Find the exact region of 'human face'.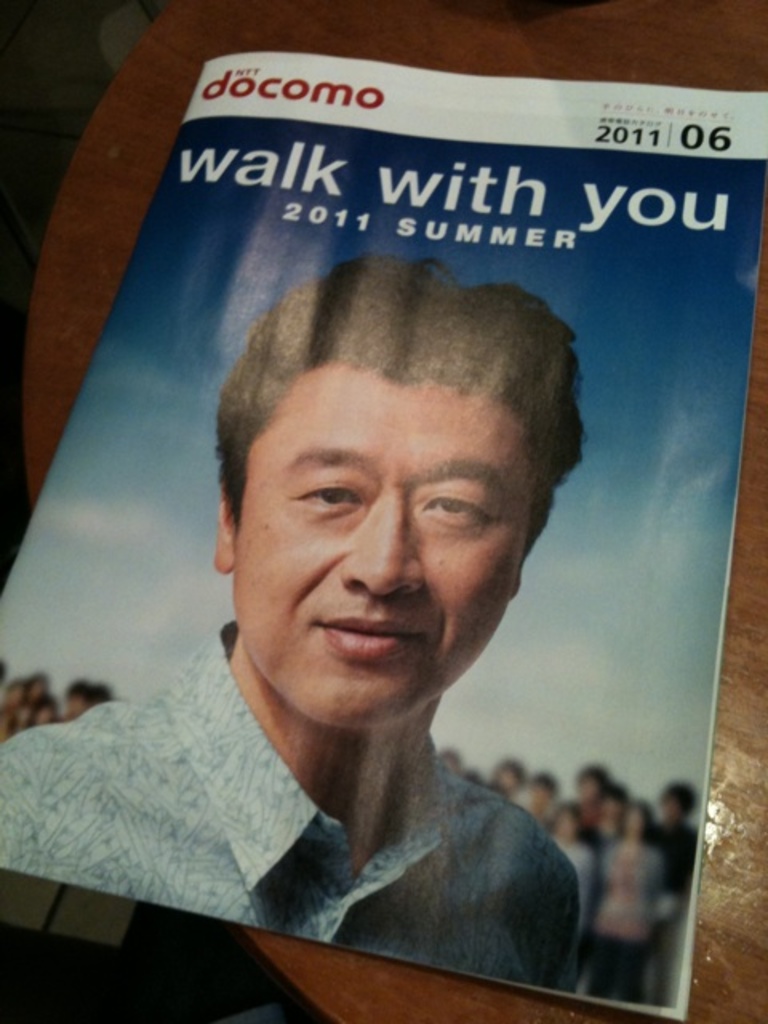
Exact region: BBox(30, 685, 40, 698).
